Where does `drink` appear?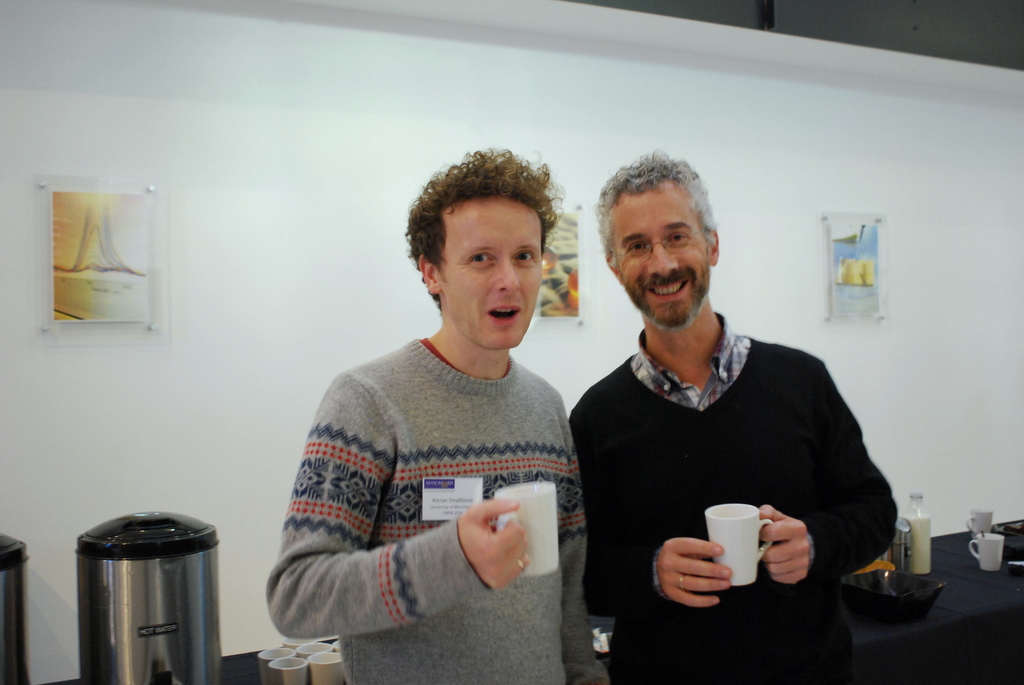
Appears at l=904, t=518, r=933, b=577.
